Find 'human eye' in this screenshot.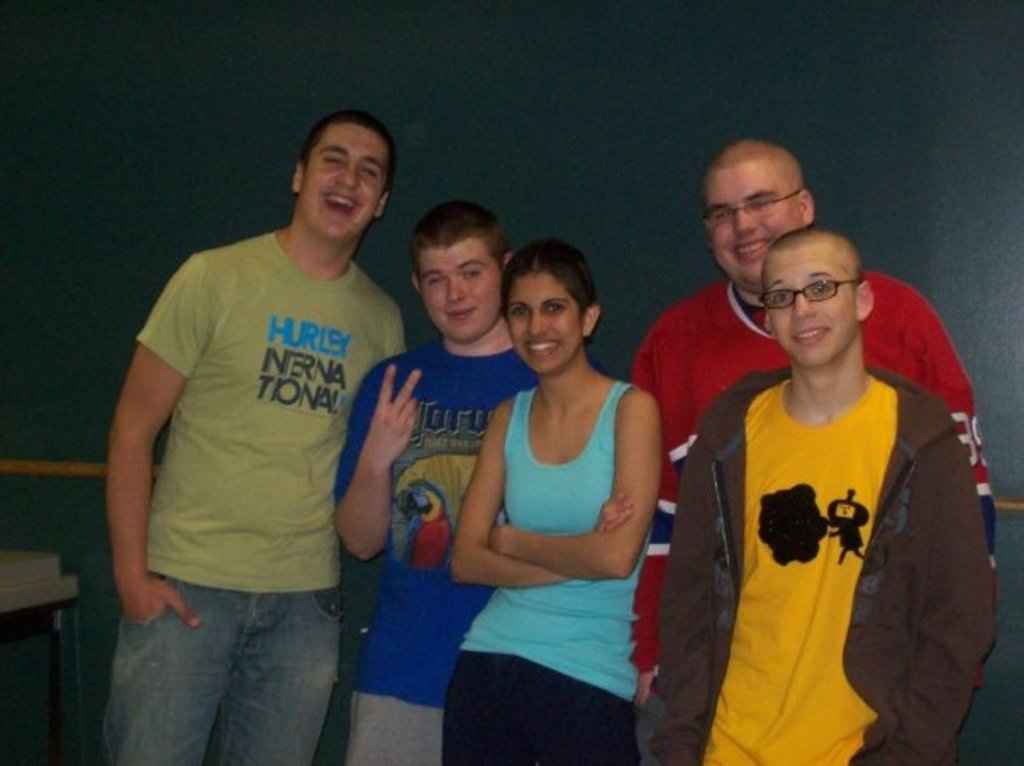
The bounding box for 'human eye' is <region>509, 307, 529, 322</region>.
